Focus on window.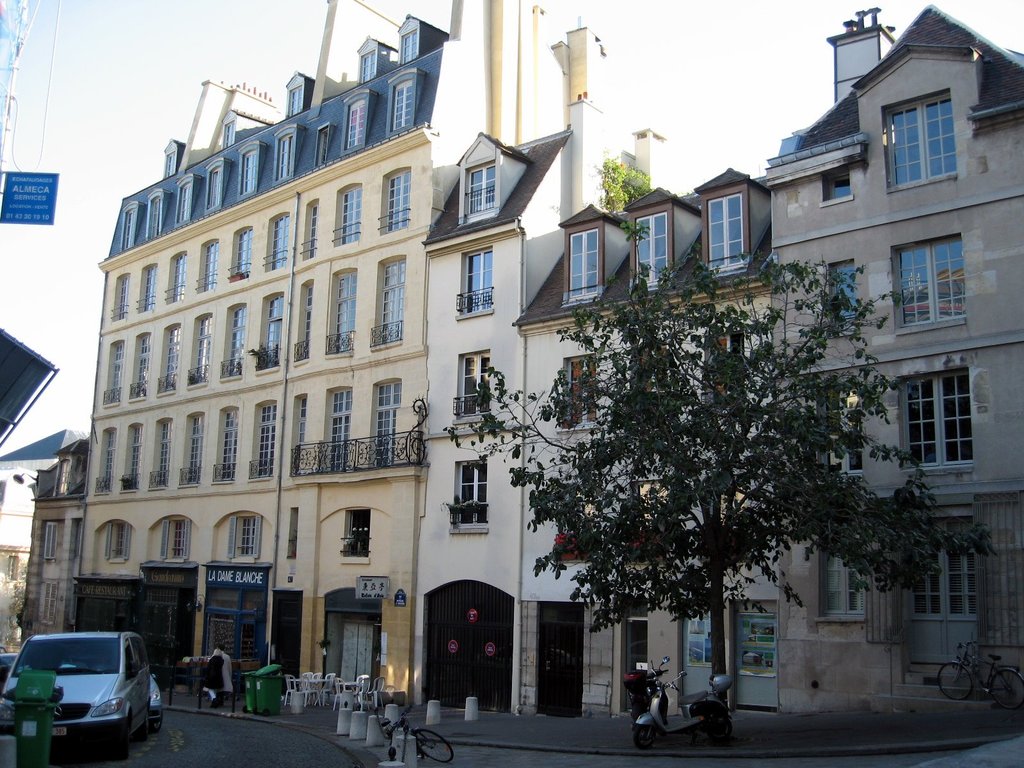
Focused at 819,165,850,207.
